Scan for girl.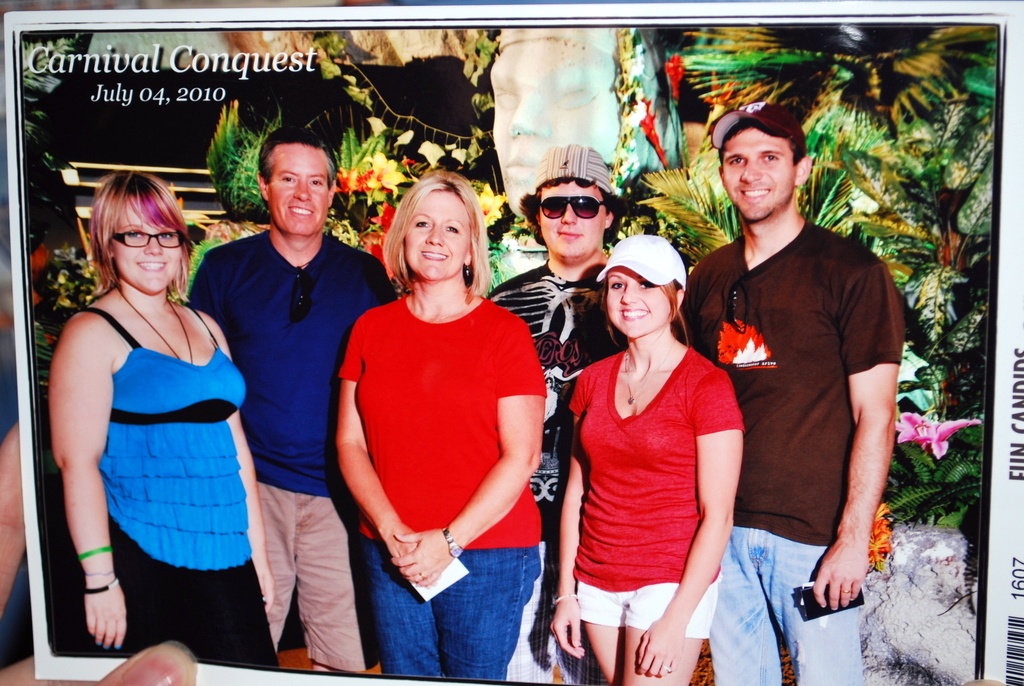
Scan result: crop(337, 176, 539, 683).
